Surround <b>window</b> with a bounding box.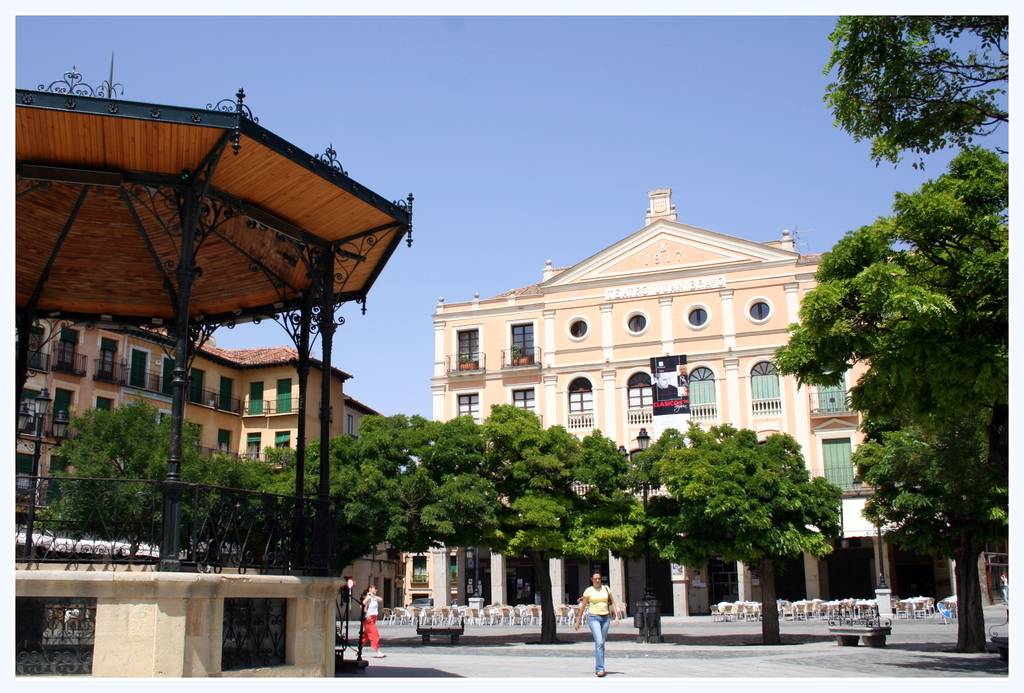
x1=190 y1=369 x2=203 y2=402.
